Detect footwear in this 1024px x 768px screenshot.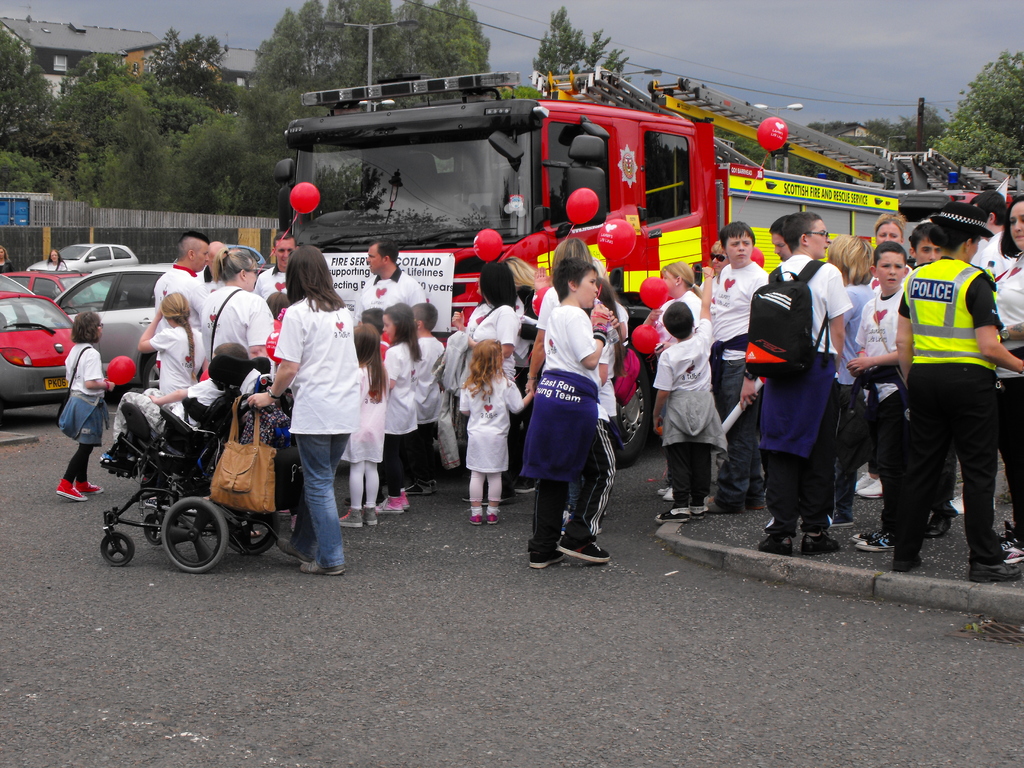
Detection: bbox(56, 477, 88, 501).
